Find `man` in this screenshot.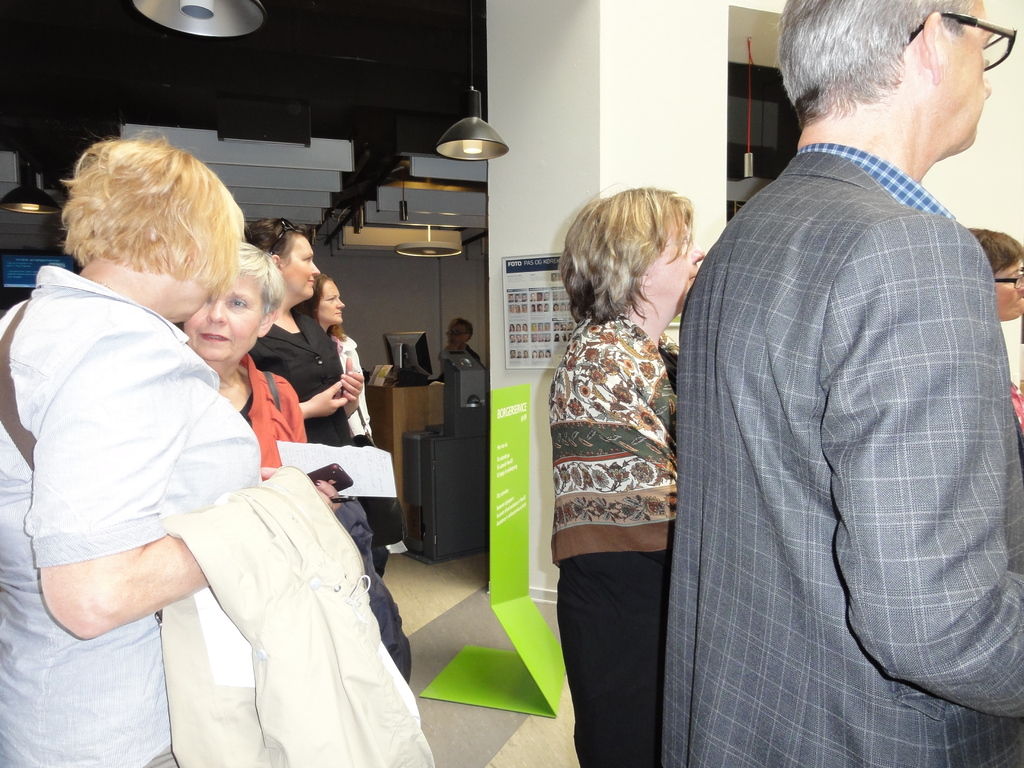
The bounding box for `man` is <bbox>666, 0, 1016, 749</bbox>.
